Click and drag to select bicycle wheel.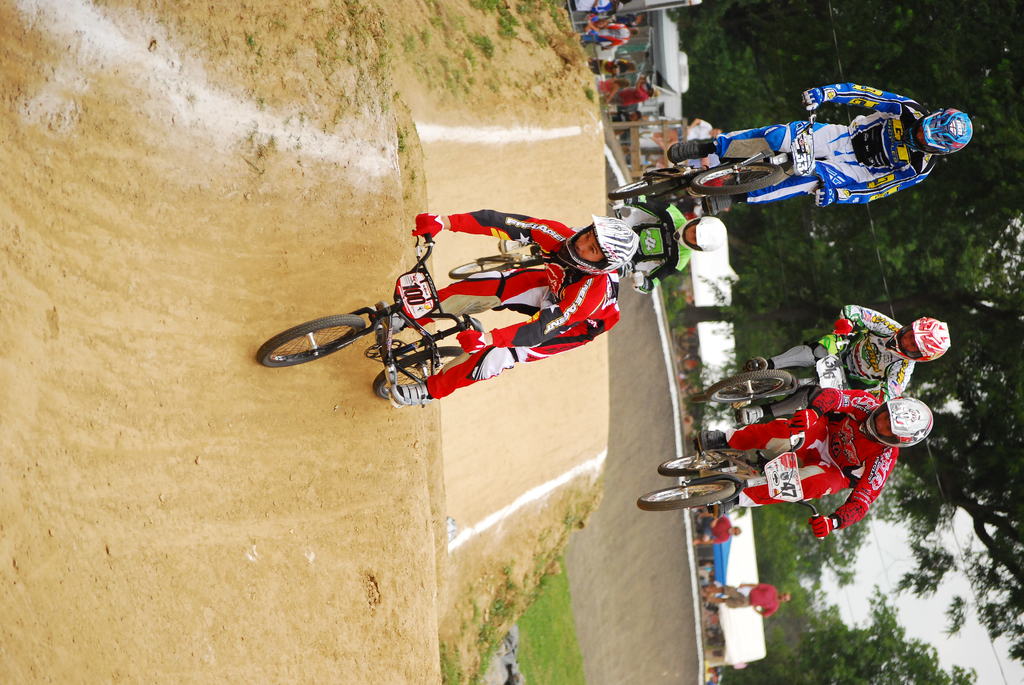
Selection: x1=377, y1=347, x2=464, y2=402.
